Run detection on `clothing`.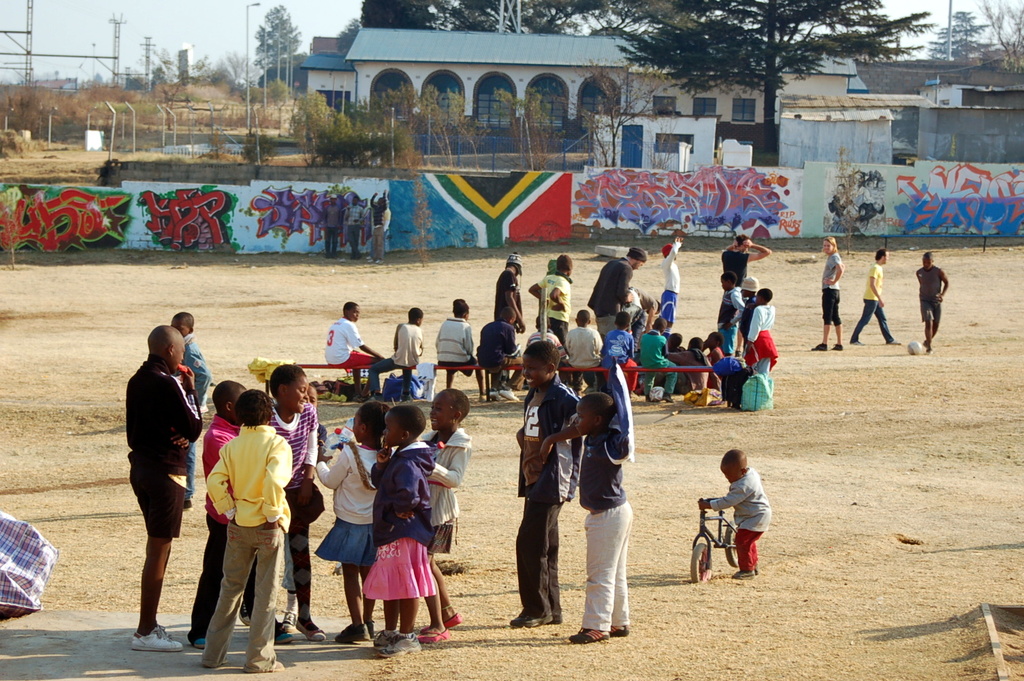
Result: box(513, 369, 588, 623).
